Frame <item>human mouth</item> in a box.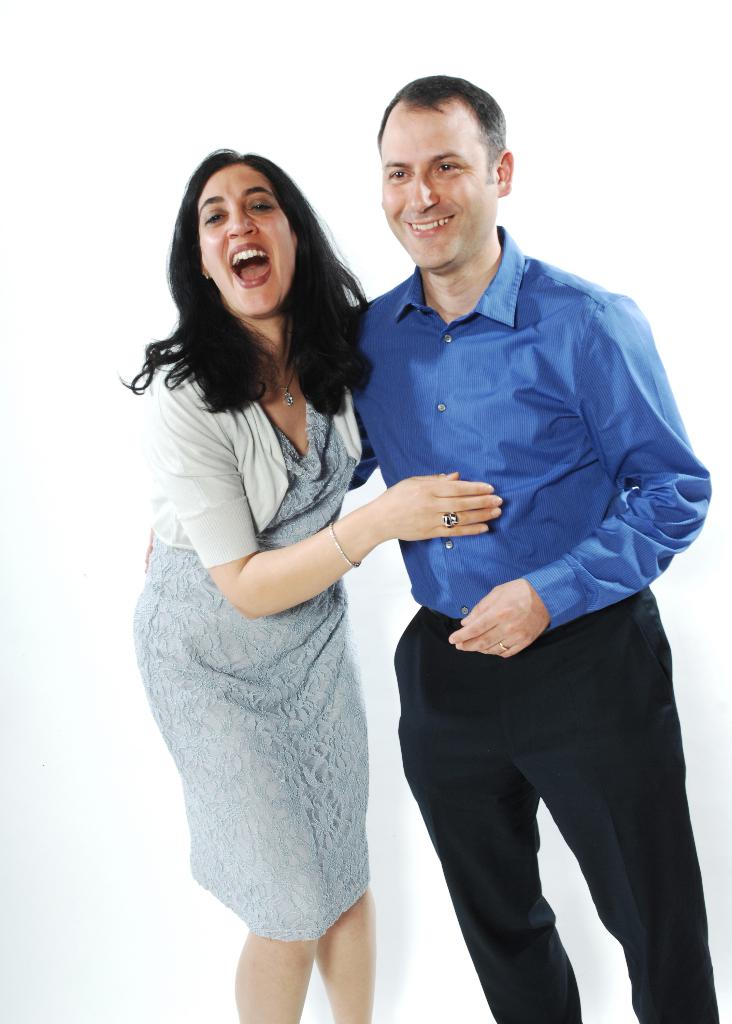
<box>404,214,457,241</box>.
